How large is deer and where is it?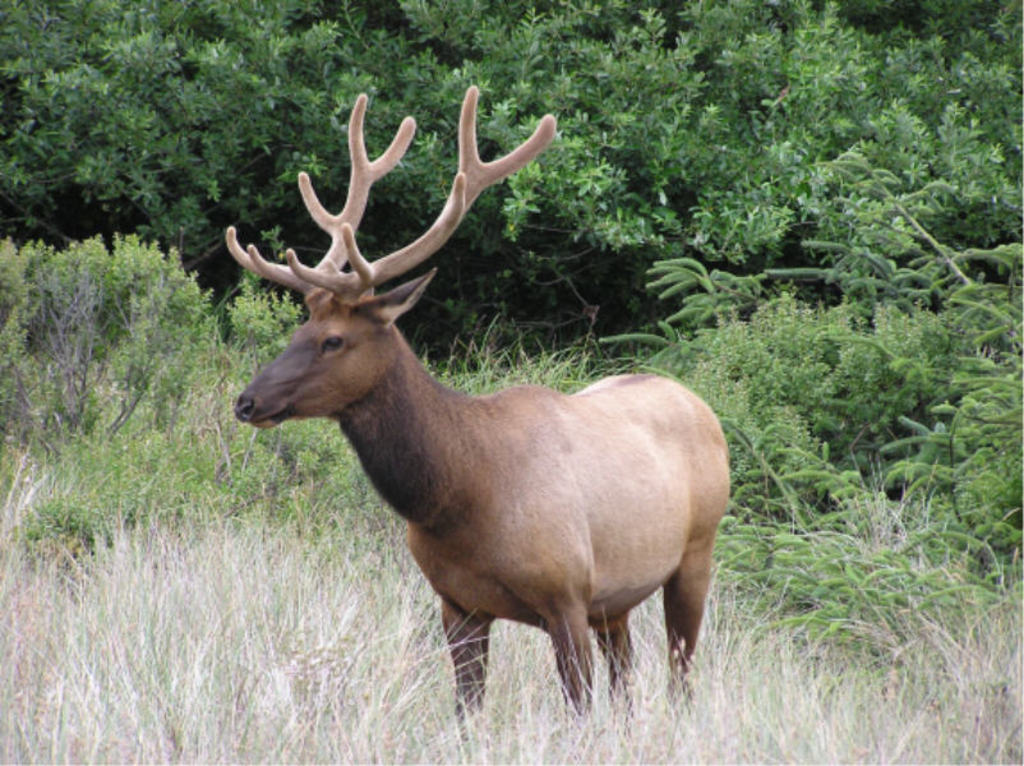
Bounding box: (x1=221, y1=87, x2=732, y2=748).
